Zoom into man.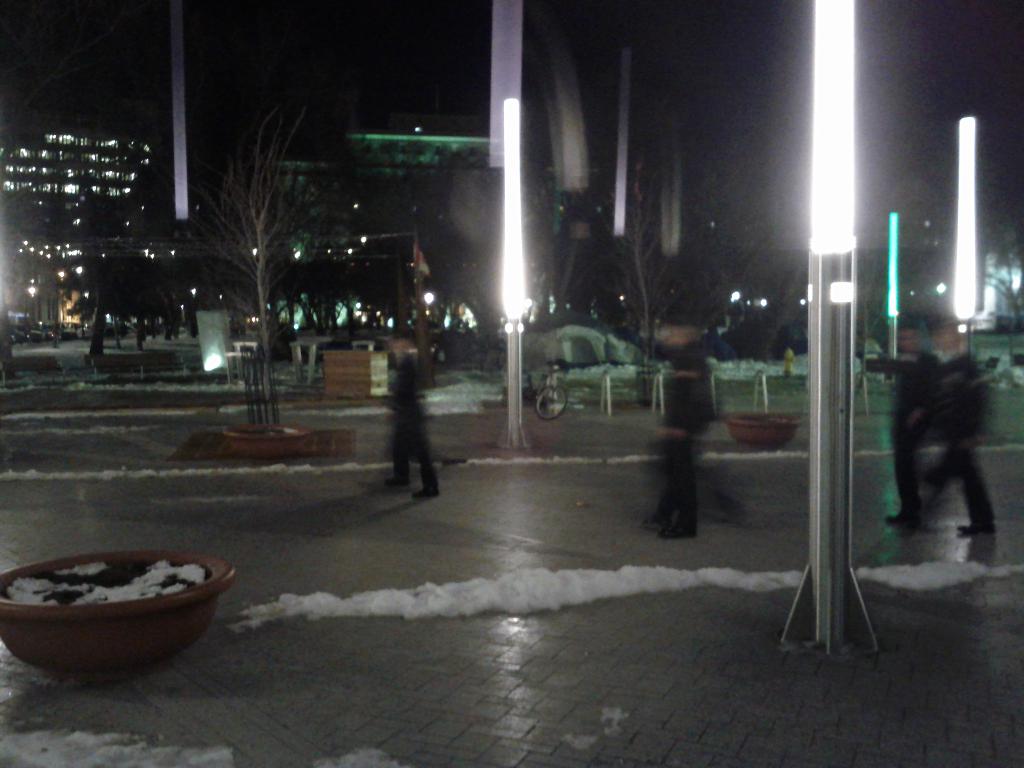
Zoom target: [648,308,705,544].
